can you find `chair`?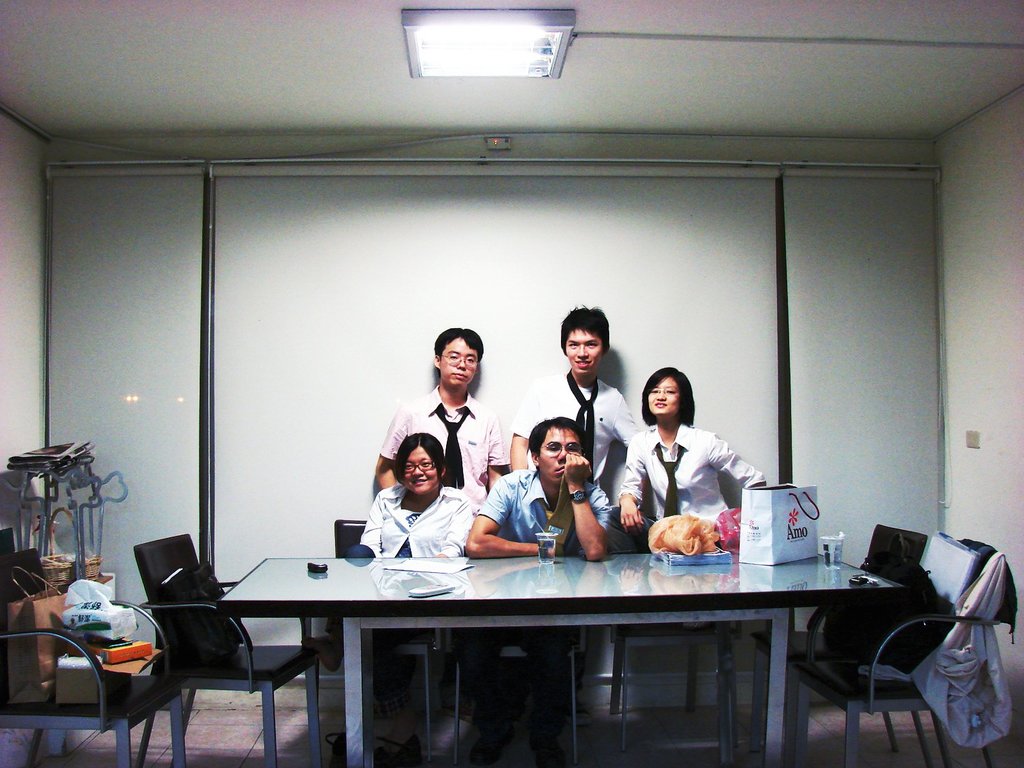
Yes, bounding box: (607, 616, 746, 758).
